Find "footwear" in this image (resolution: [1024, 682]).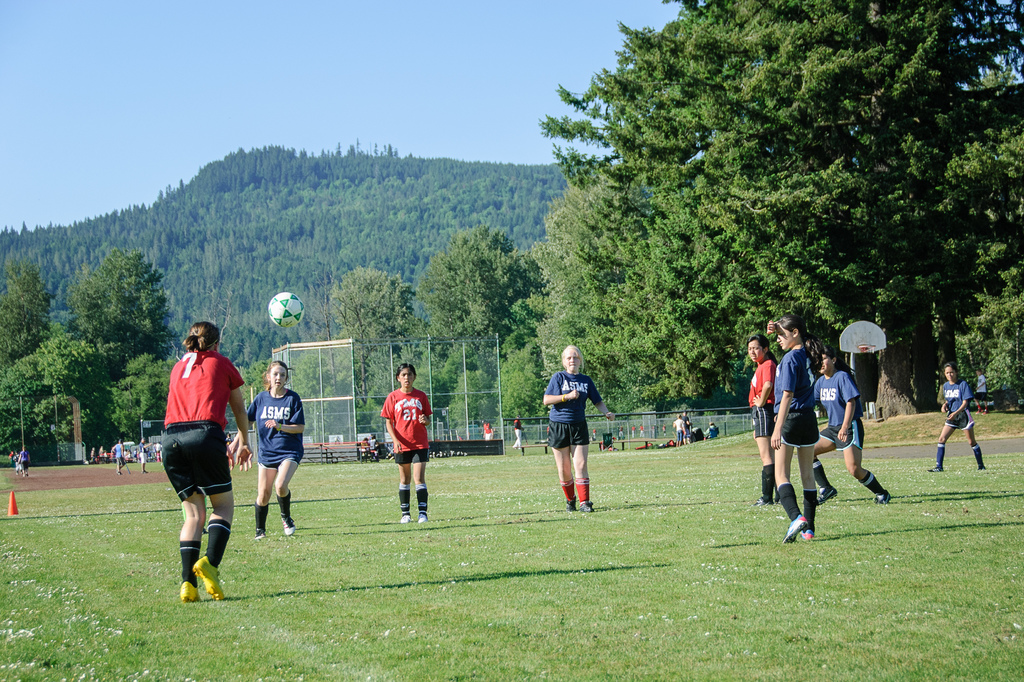
580,499,596,511.
